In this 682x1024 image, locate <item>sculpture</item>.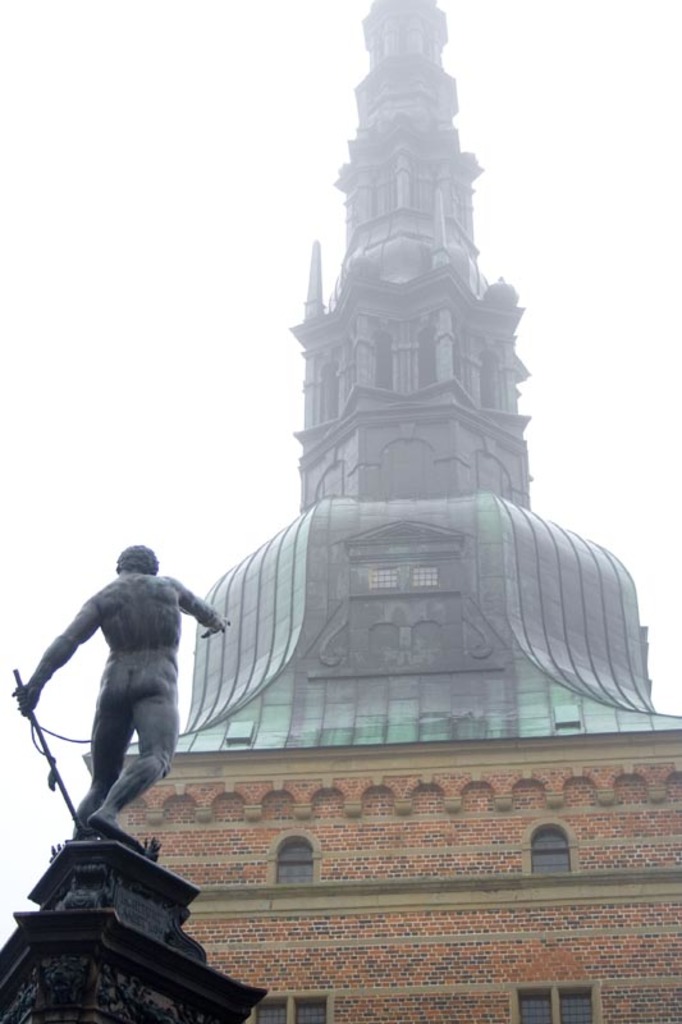
Bounding box: region(6, 538, 243, 970).
